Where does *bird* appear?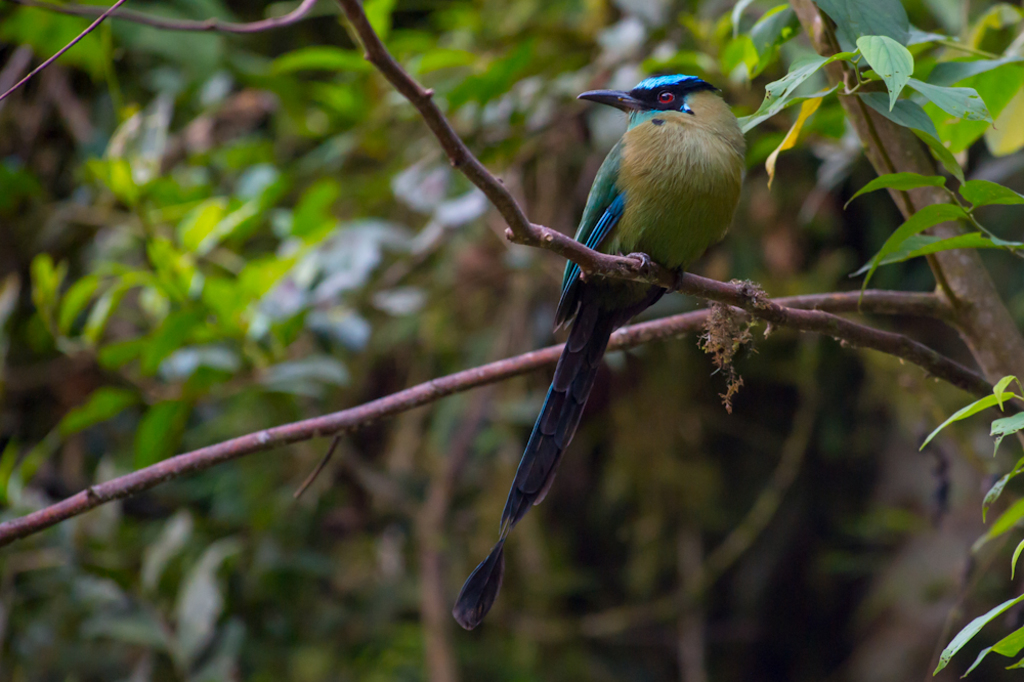
Appears at <box>451,72,749,633</box>.
